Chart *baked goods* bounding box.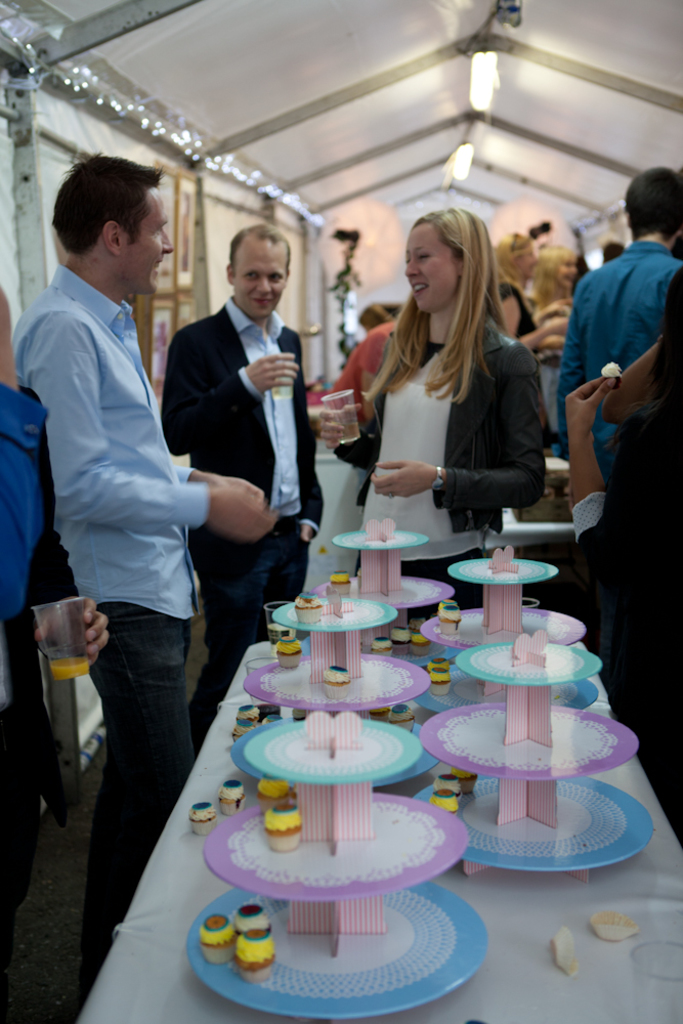
Charted: rect(329, 568, 348, 598).
